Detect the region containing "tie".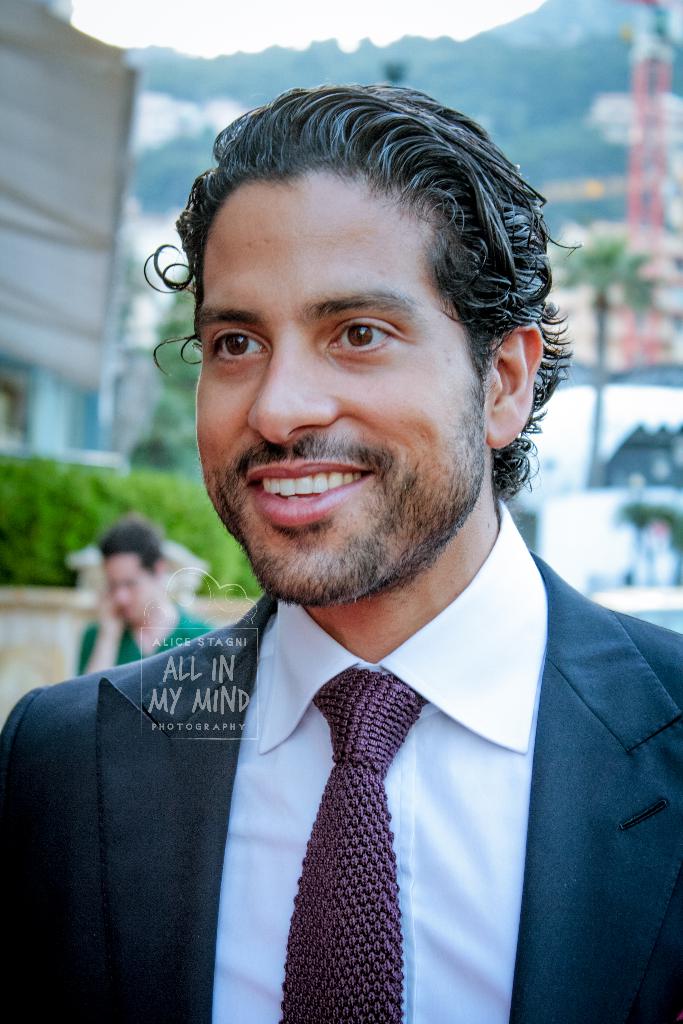
BBox(270, 669, 431, 1023).
